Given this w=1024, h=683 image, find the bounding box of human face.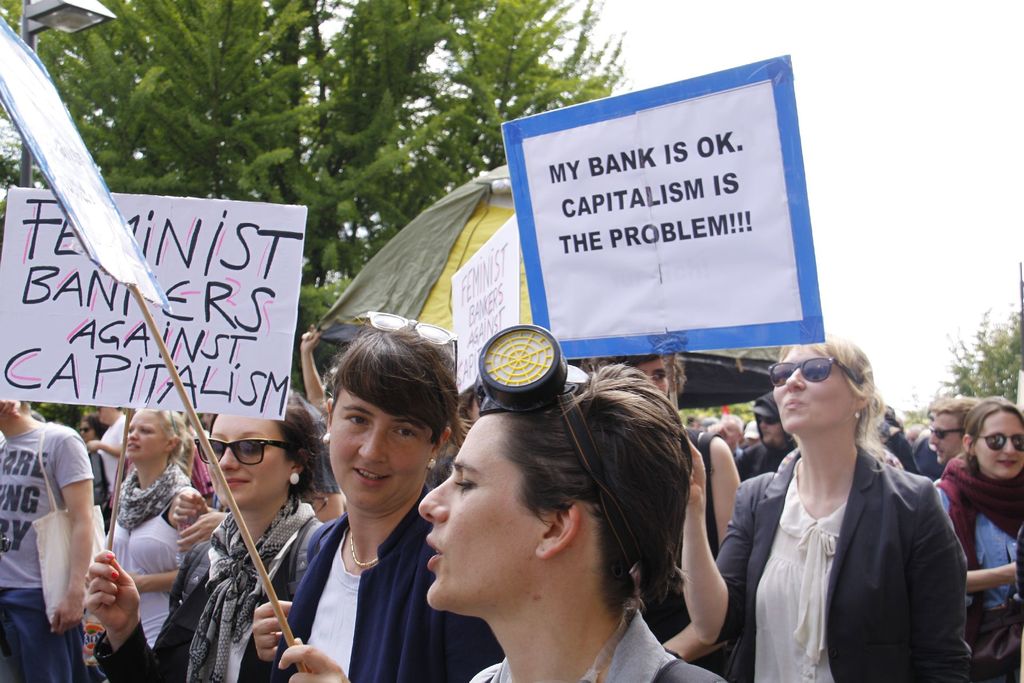
x1=927 y1=415 x2=967 y2=467.
